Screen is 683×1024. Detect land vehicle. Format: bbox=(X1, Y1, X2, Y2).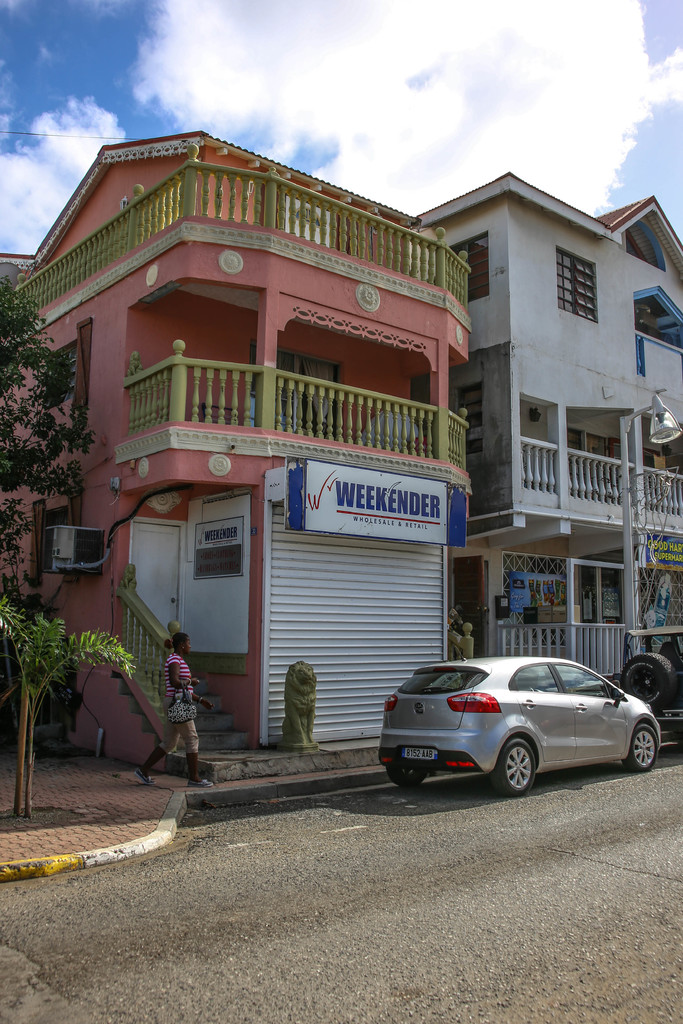
bbox=(604, 641, 682, 743).
